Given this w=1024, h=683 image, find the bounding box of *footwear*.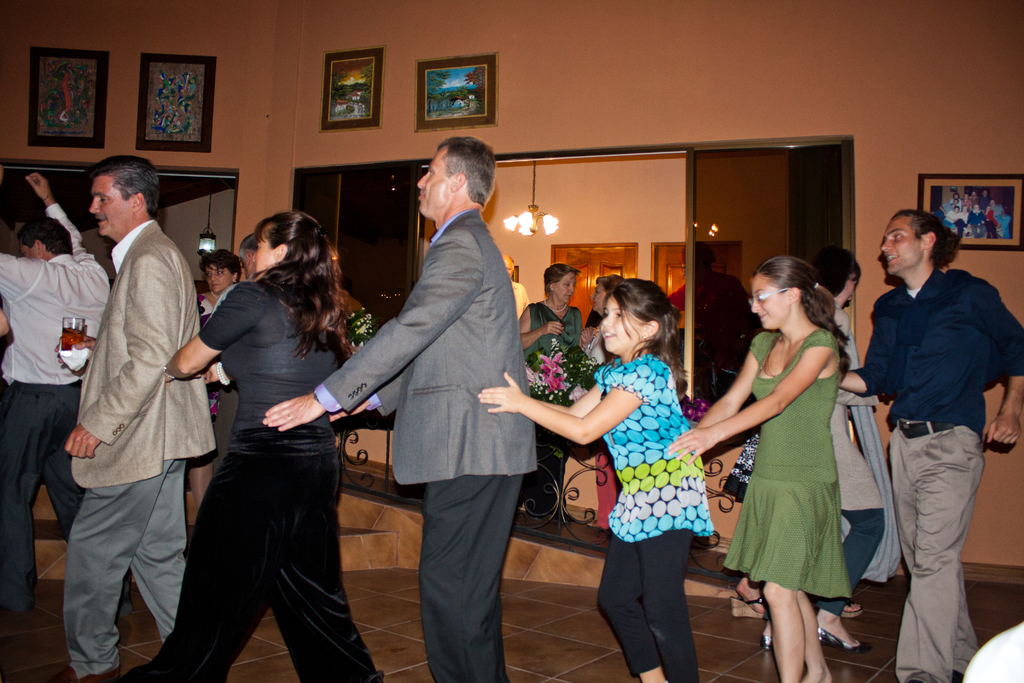
Rect(0, 600, 30, 613).
